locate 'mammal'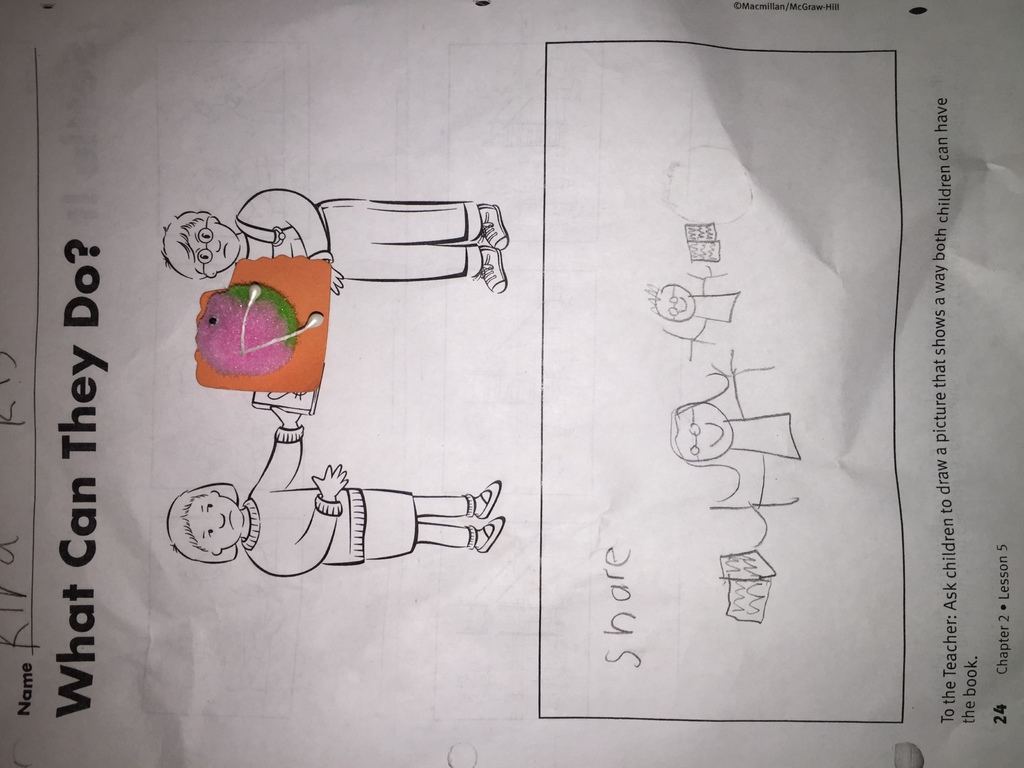
668,359,806,556
